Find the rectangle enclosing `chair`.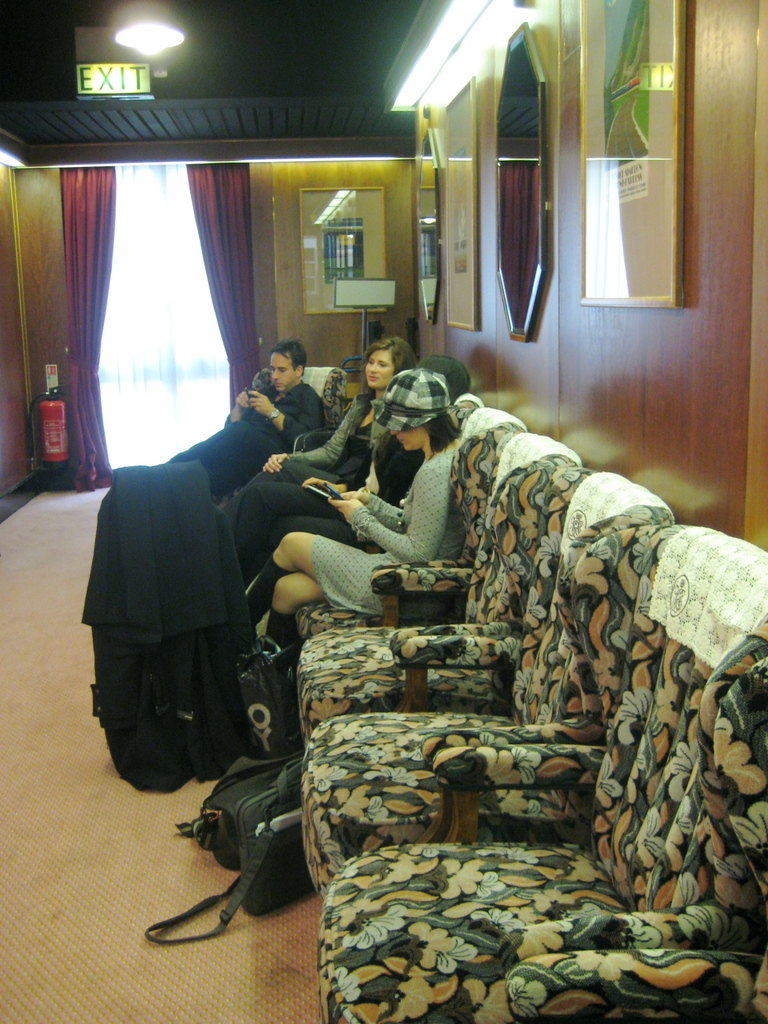
296,404,525,631.
